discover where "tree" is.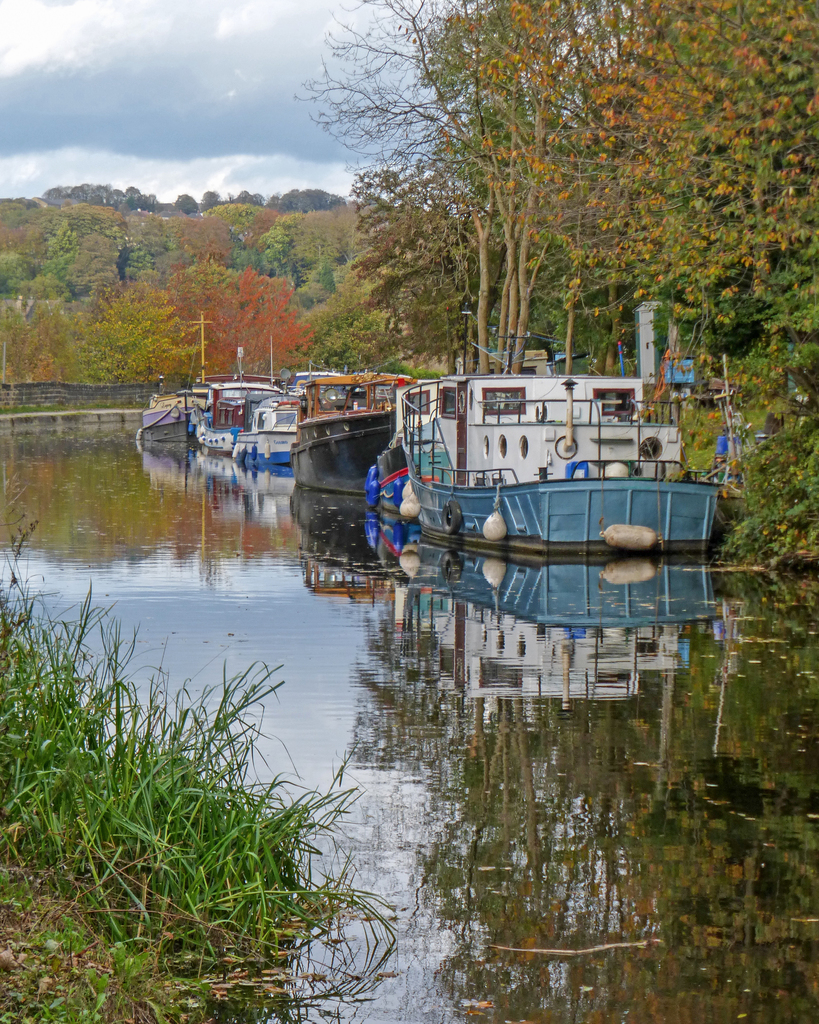
Discovered at 176:236:330:388.
